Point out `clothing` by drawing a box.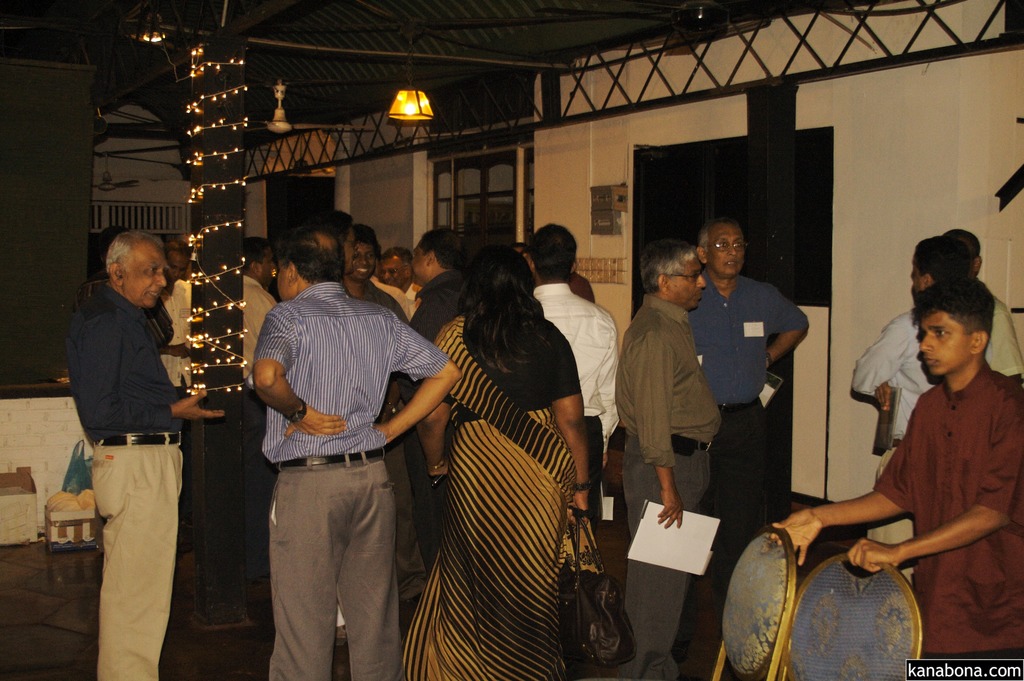
362 279 420 604.
